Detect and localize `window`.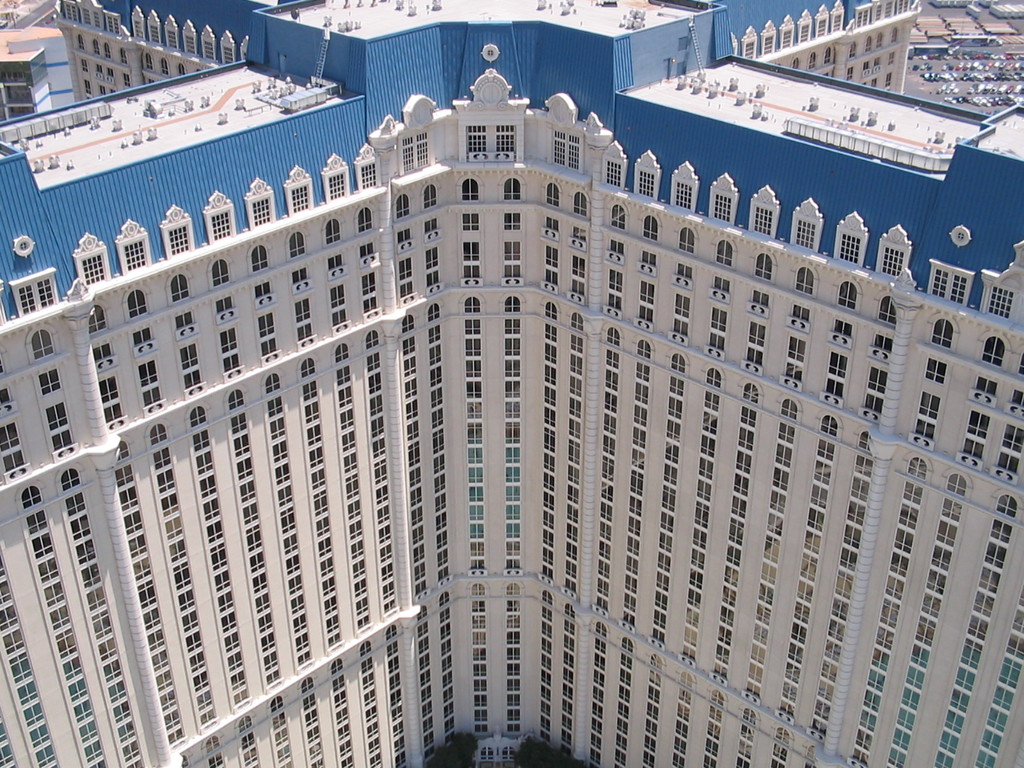
Localized at bbox(628, 555, 639, 575).
